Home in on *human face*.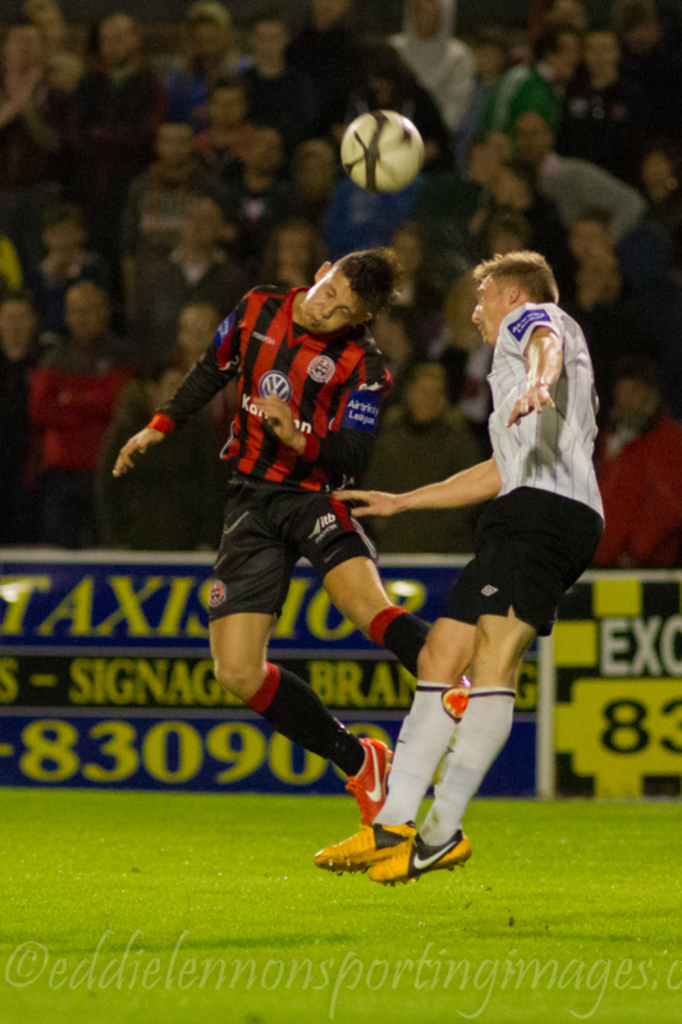
Homed in at (525,110,551,164).
